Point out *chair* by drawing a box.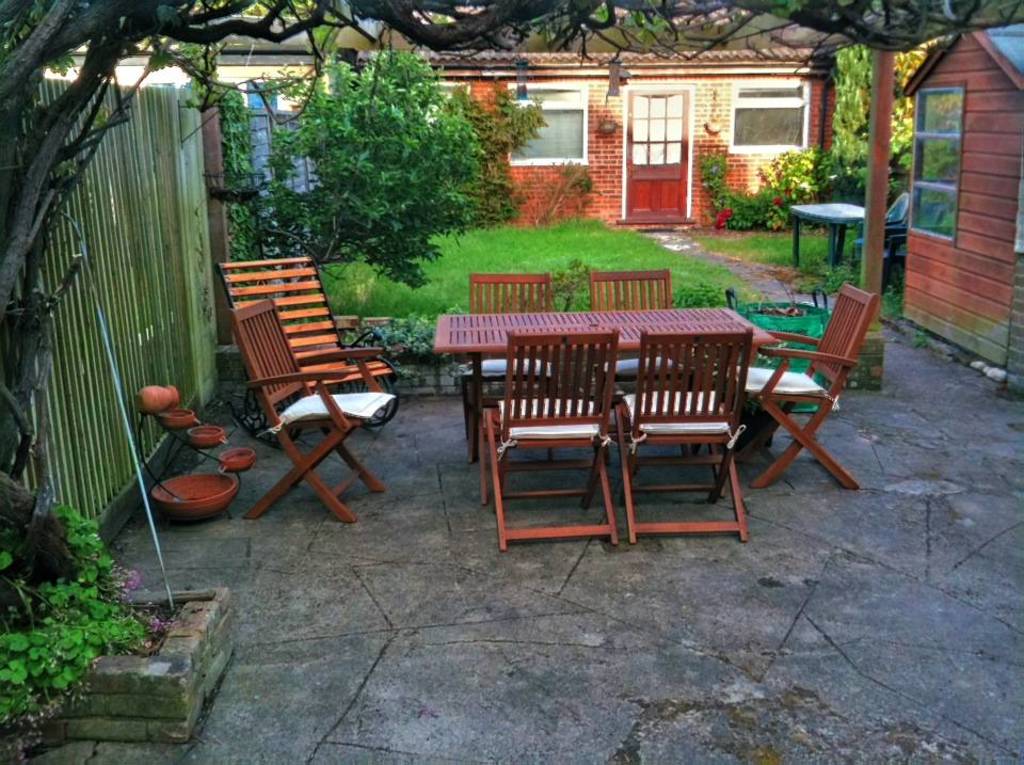
<bbox>590, 268, 690, 395</bbox>.
